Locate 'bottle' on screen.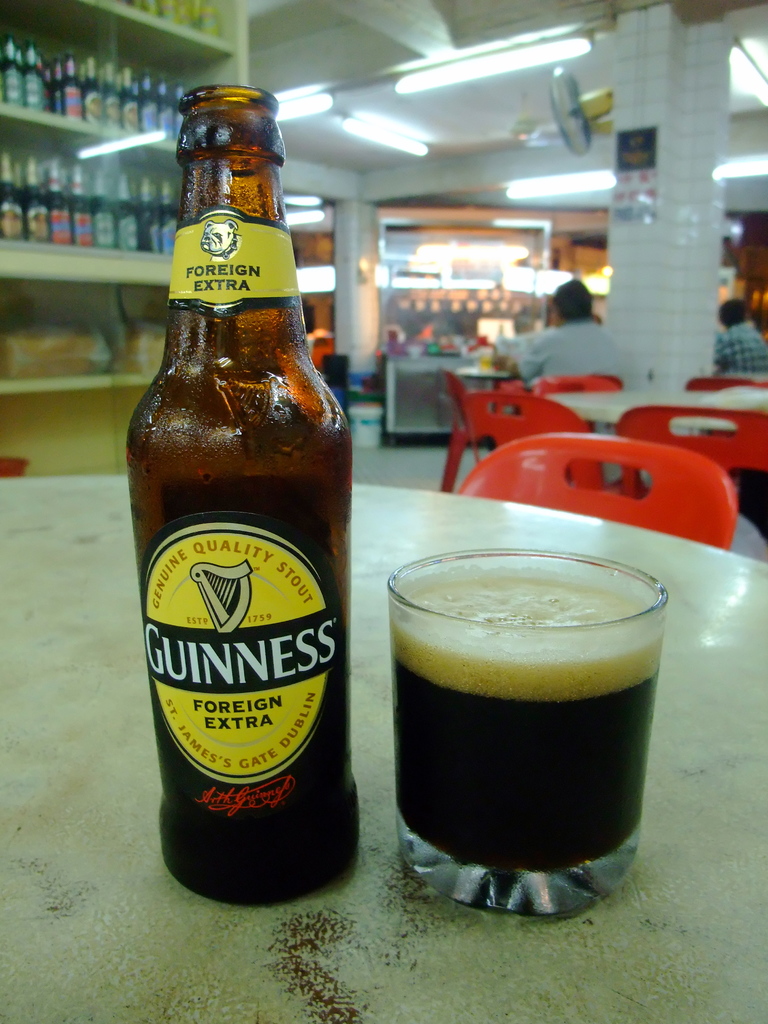
On screen at {"left": 124, "top": 83, "right": 358, "bottom": 909}.
